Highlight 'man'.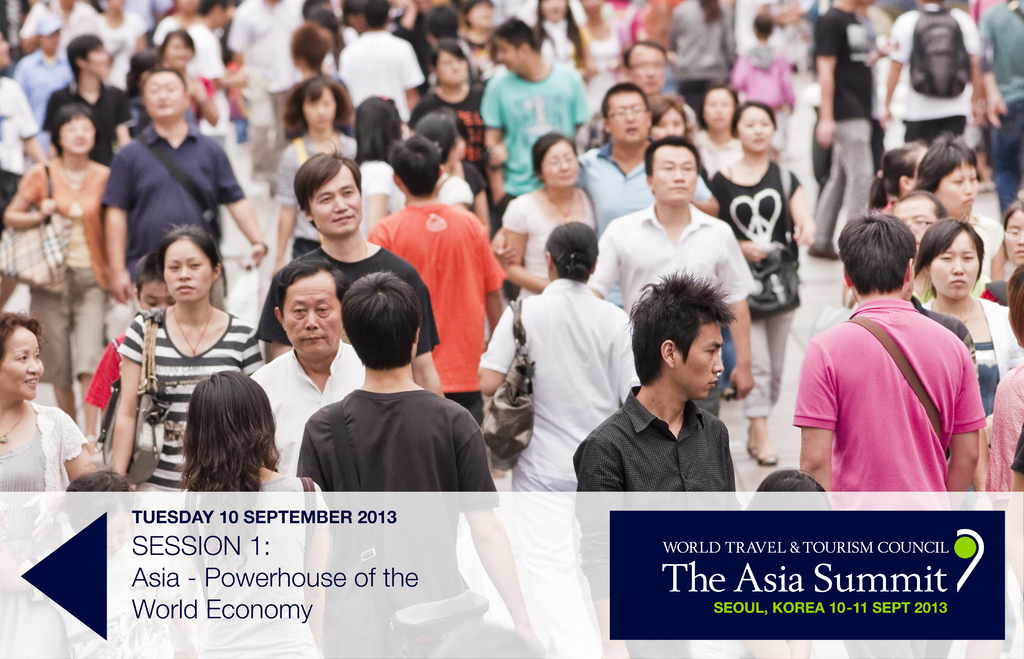
Highlighted region: (left=42, top=33, right=134, bottom=166).
